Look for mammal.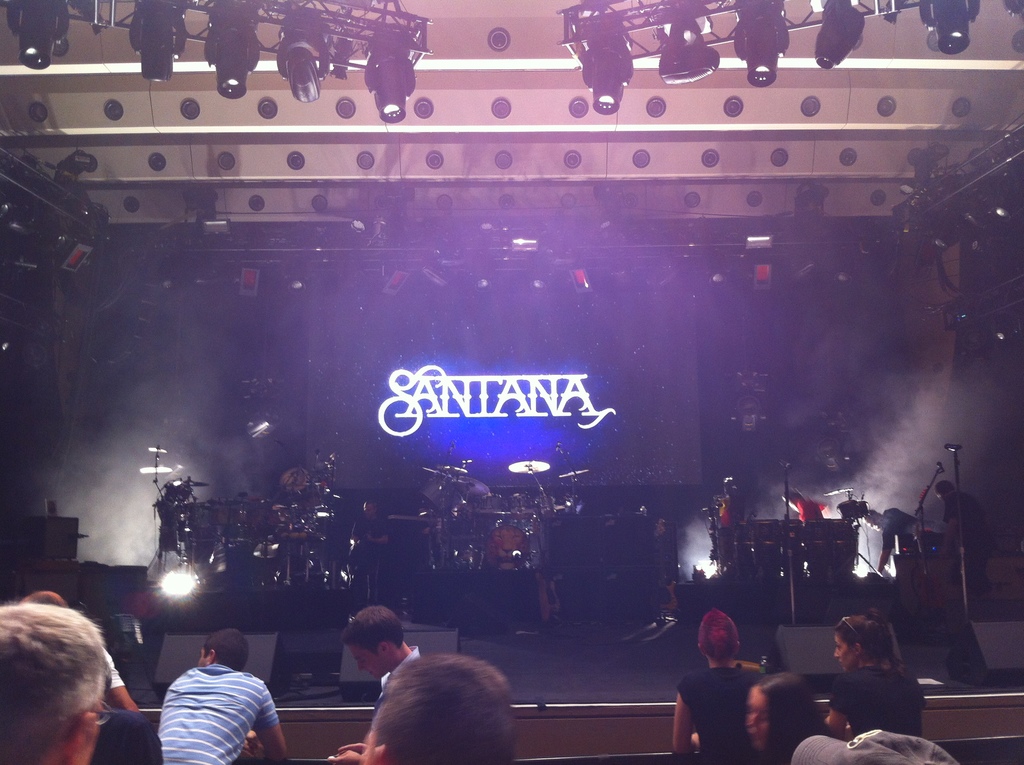
Found: l=780, t=488, r=834, b=533.
